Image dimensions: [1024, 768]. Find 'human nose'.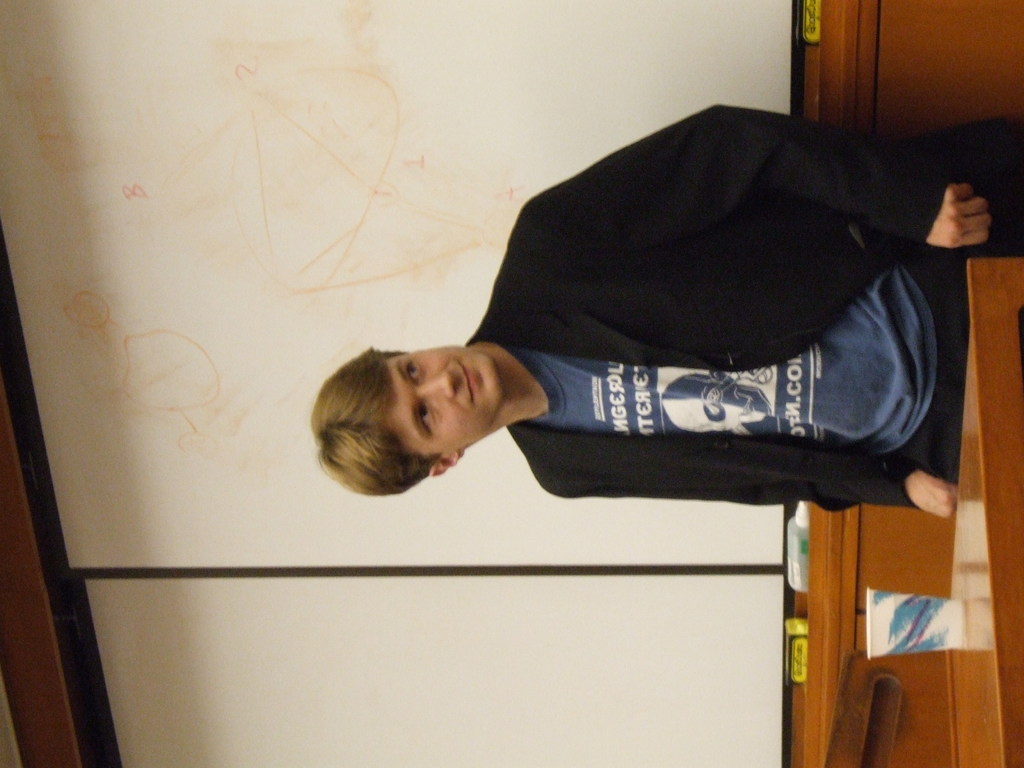
region(414, 369, 452, 396).
